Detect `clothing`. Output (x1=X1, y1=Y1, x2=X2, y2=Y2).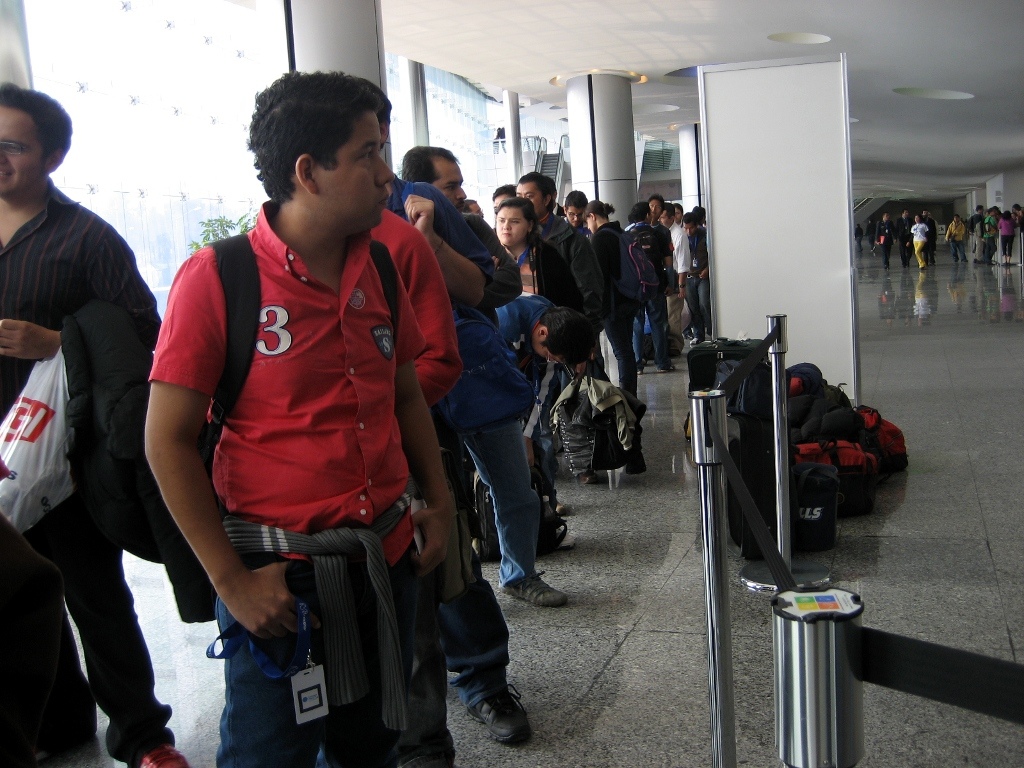
(x1=382, y1=170, x2=507, y2=655).
